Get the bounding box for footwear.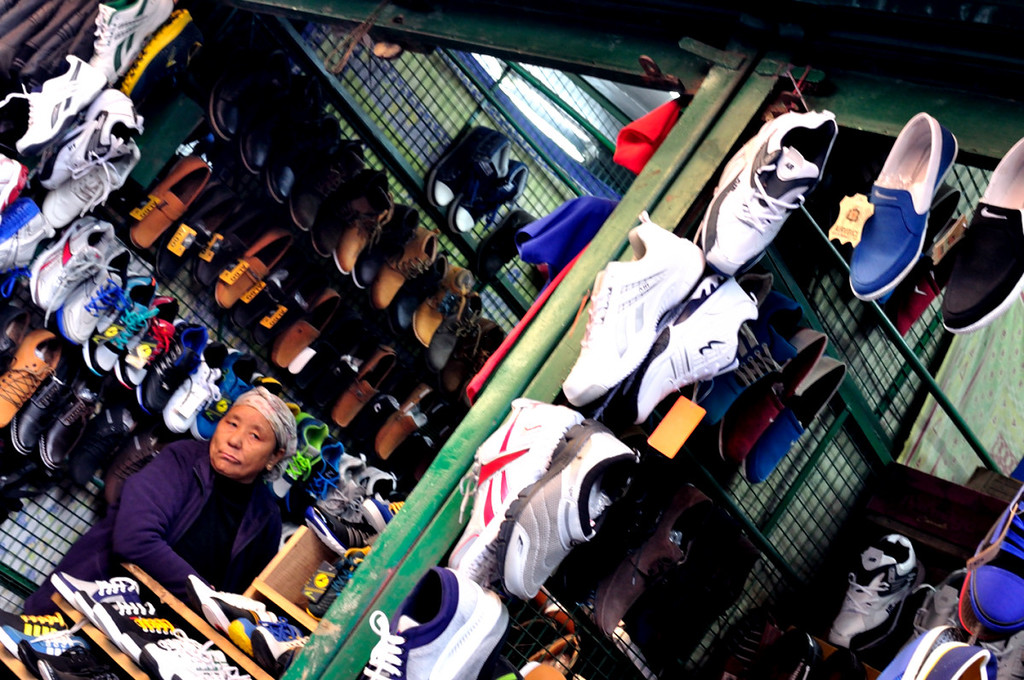
{"x1": 705, "y1": 290, "x2": 800, "y2": 421}.
